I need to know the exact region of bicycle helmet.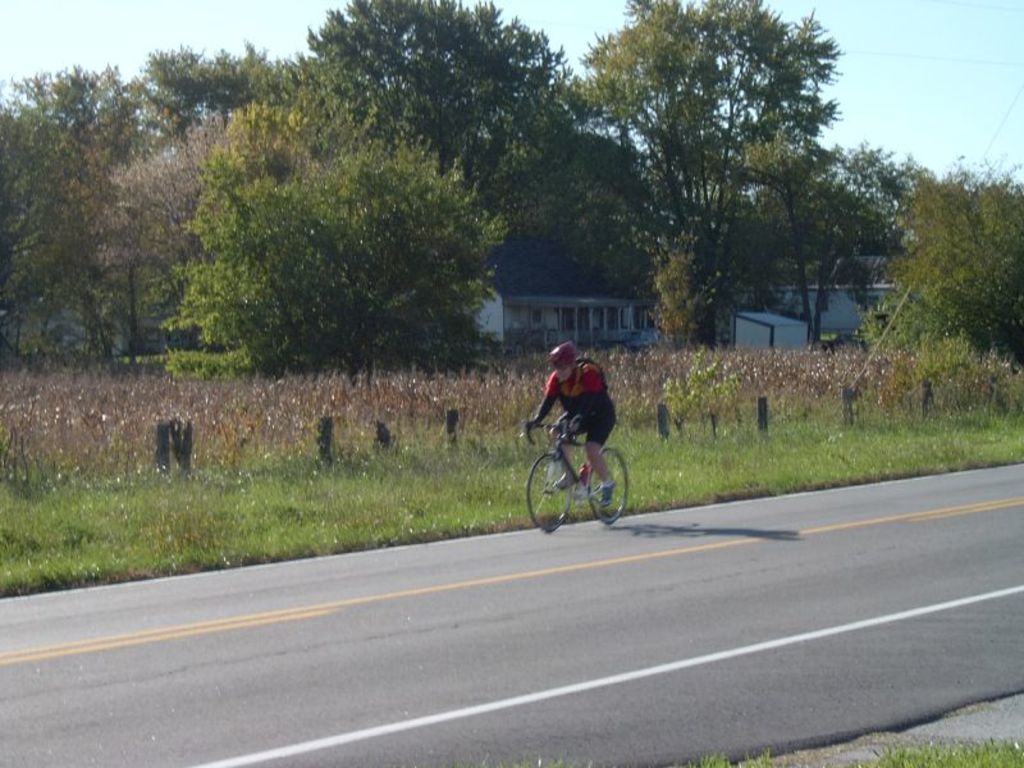
Region: bbox=(547, 339, 576, 361).
